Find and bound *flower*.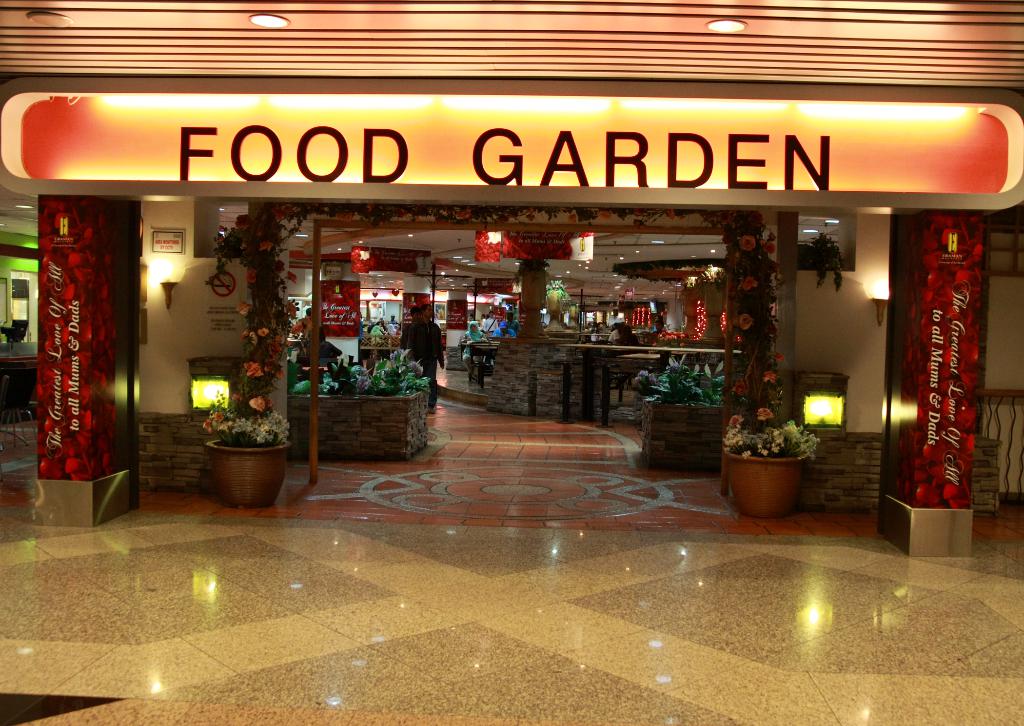
Bound: locate(738, 234, 757, 255).
